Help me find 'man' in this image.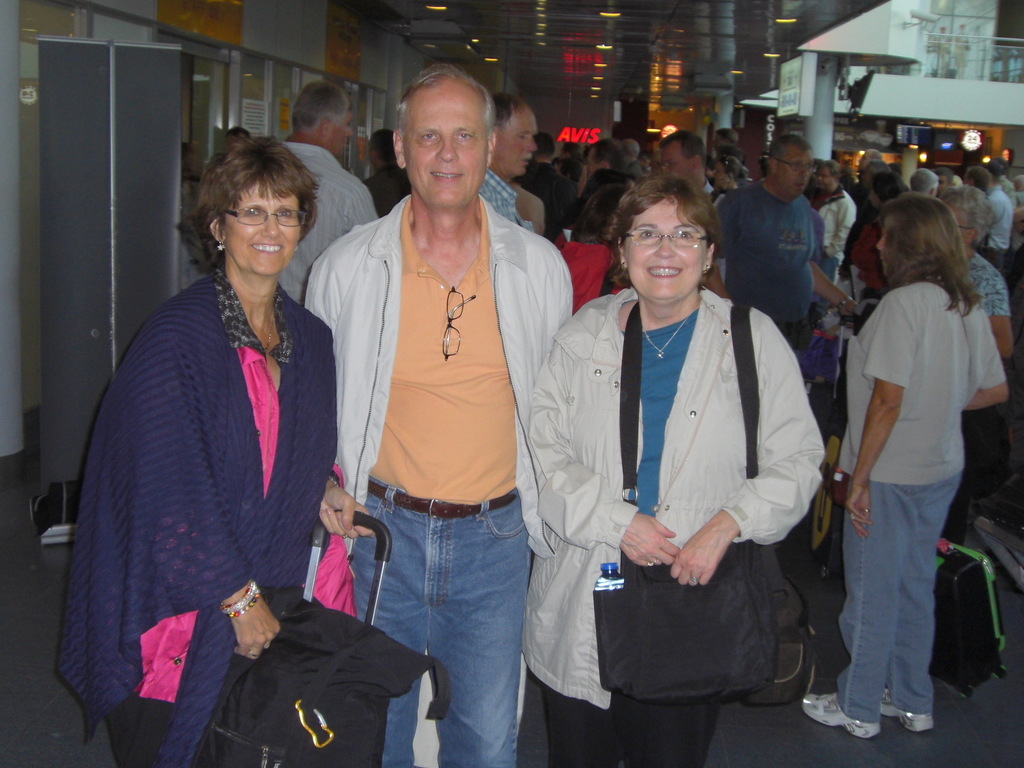
Found it: region(572, 140, 621, 190).
